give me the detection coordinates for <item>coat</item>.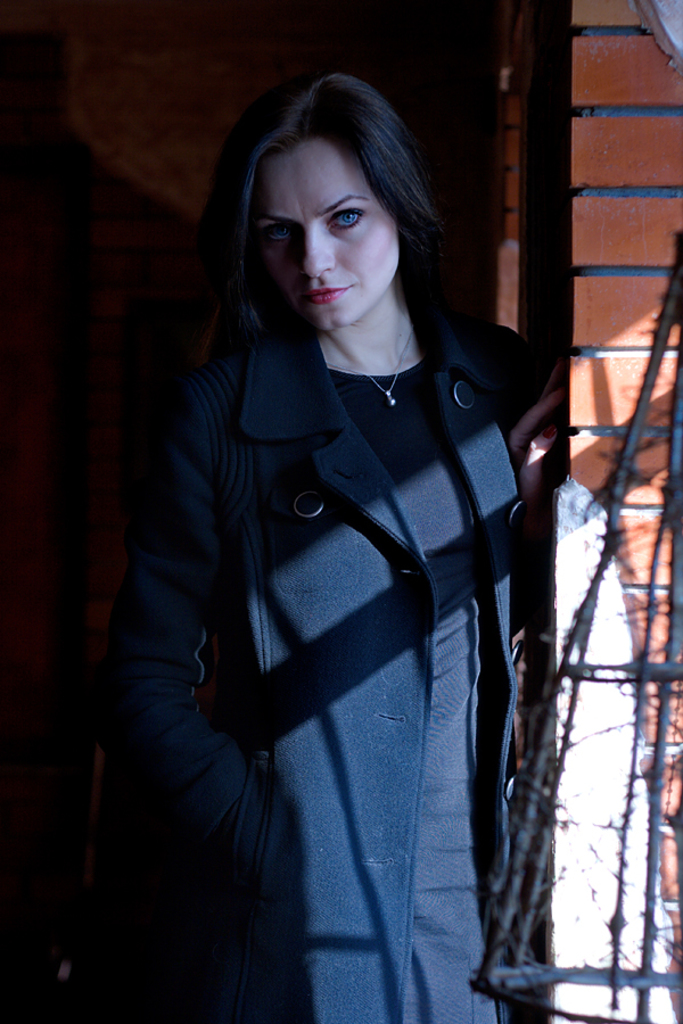
BBox(118, 163, 532, 963).
